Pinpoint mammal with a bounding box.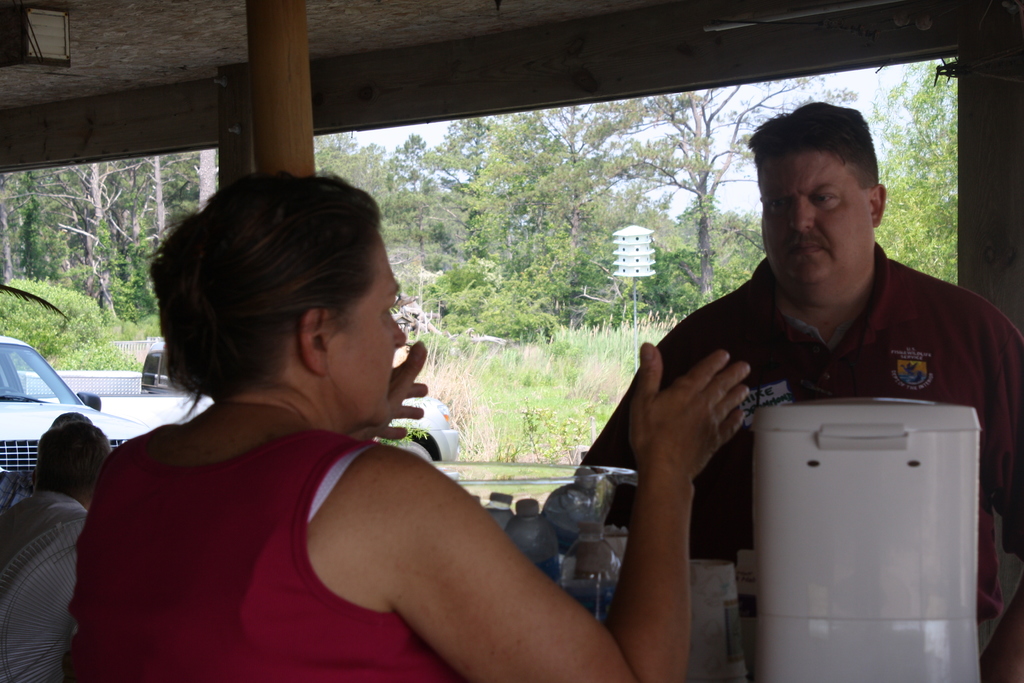
<box>580,98,1023,681</box>.
